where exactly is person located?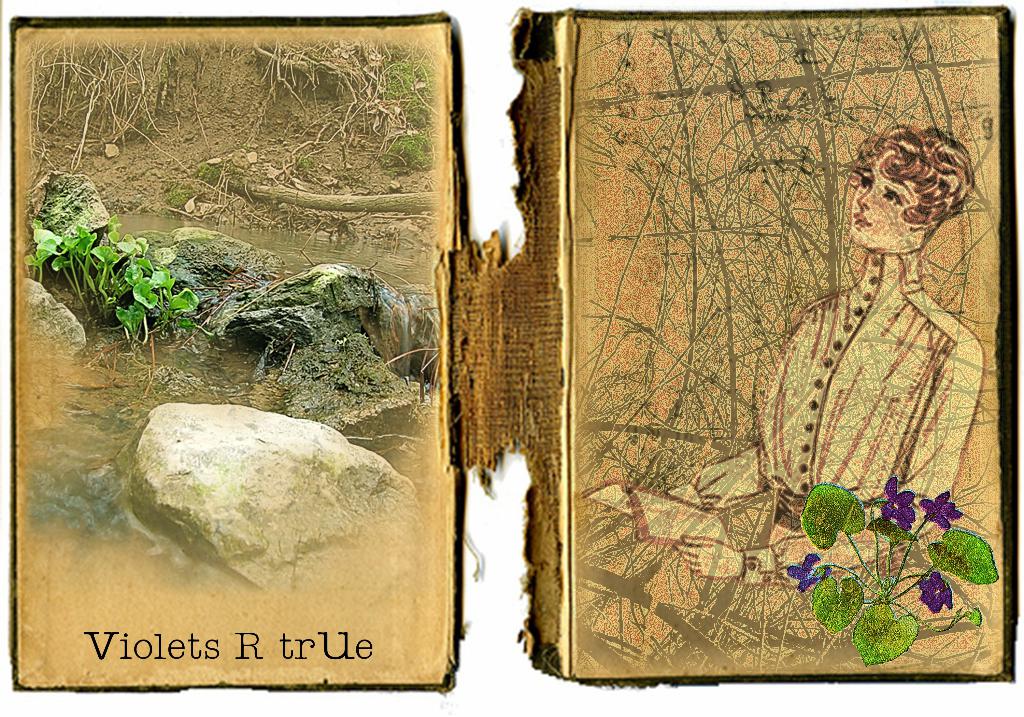
Its bounding box is [x1=682, y1=127, x2=977, y2=607].
